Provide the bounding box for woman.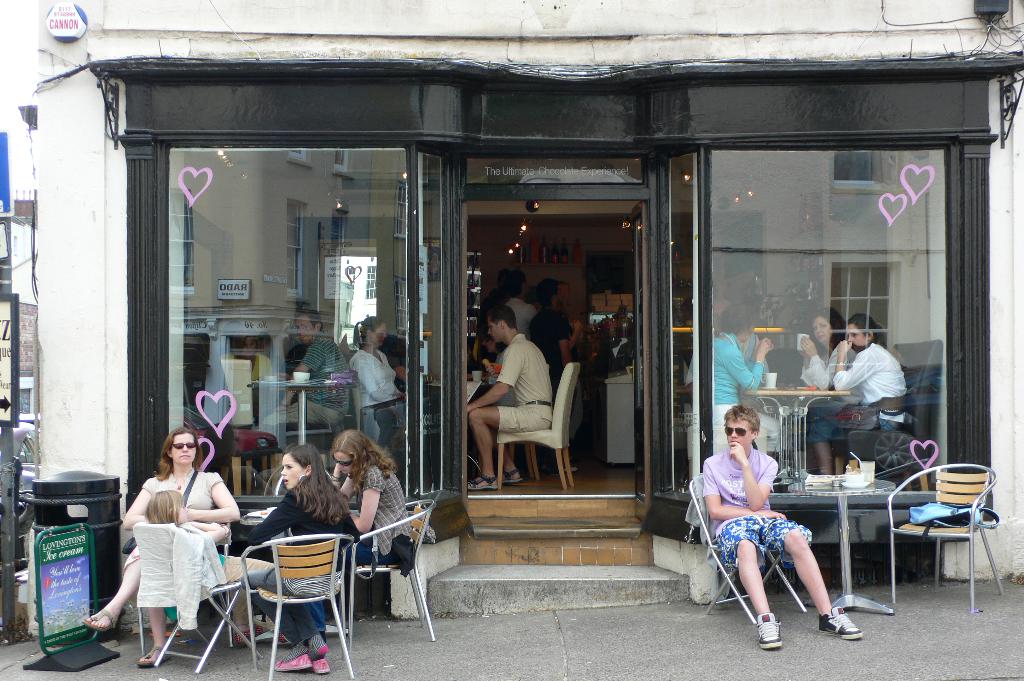
[703, 305, 777, 461].
